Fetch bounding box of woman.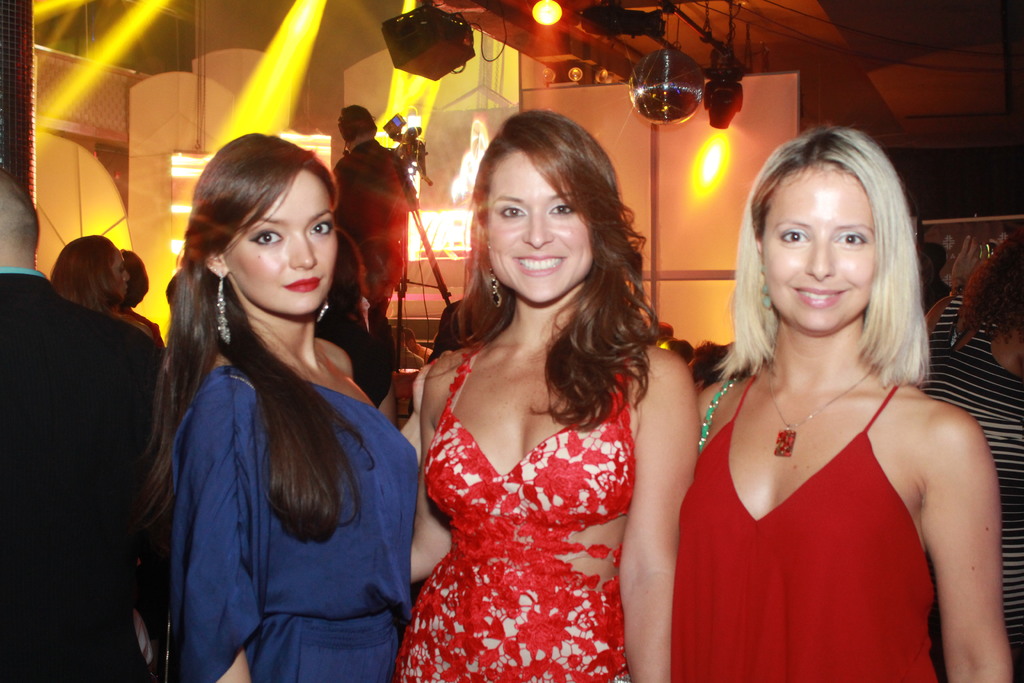
Bbox: <box>42,235,168,365</box>.
